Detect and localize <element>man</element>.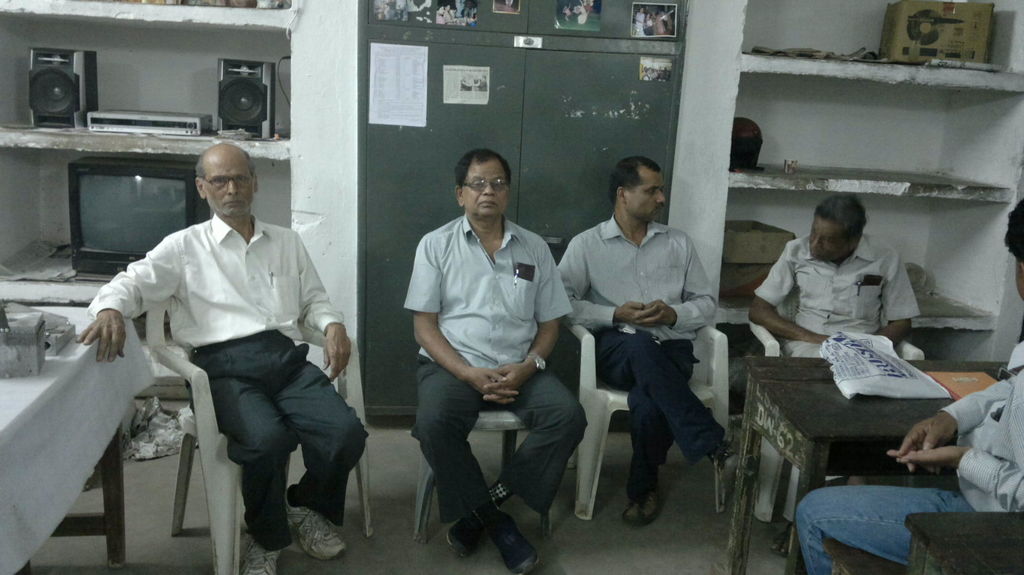
Localized at 404 147 596 574.
